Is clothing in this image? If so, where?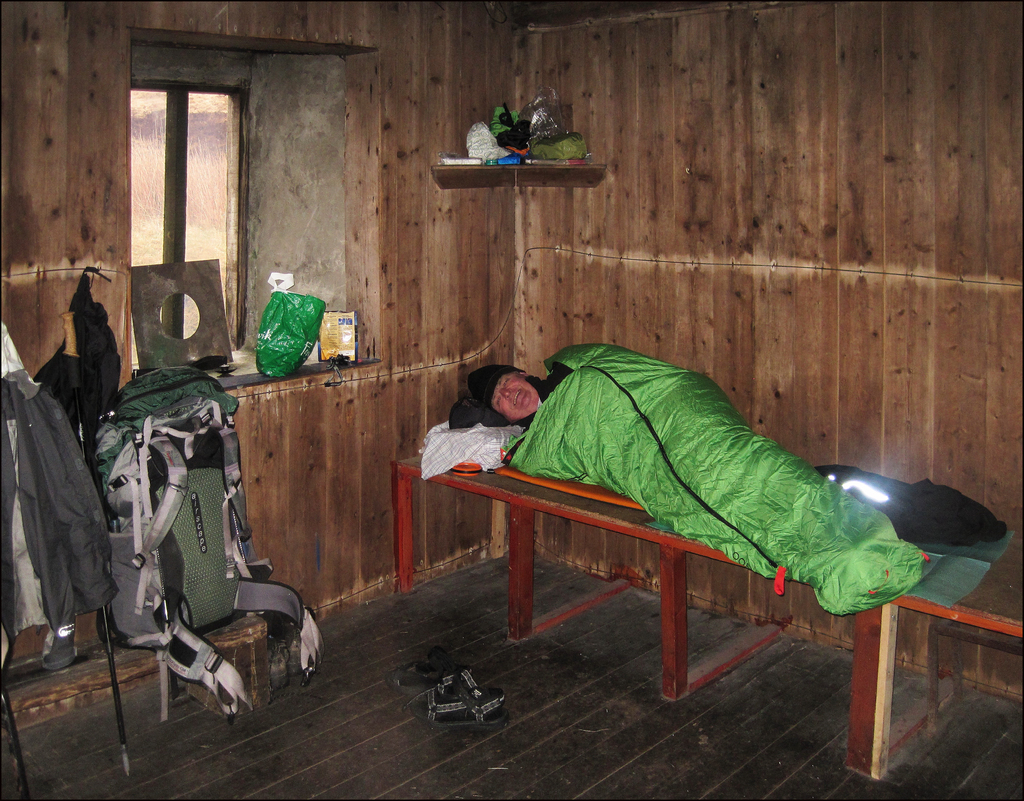
Yes, at region(0, 326, 122, 640).
